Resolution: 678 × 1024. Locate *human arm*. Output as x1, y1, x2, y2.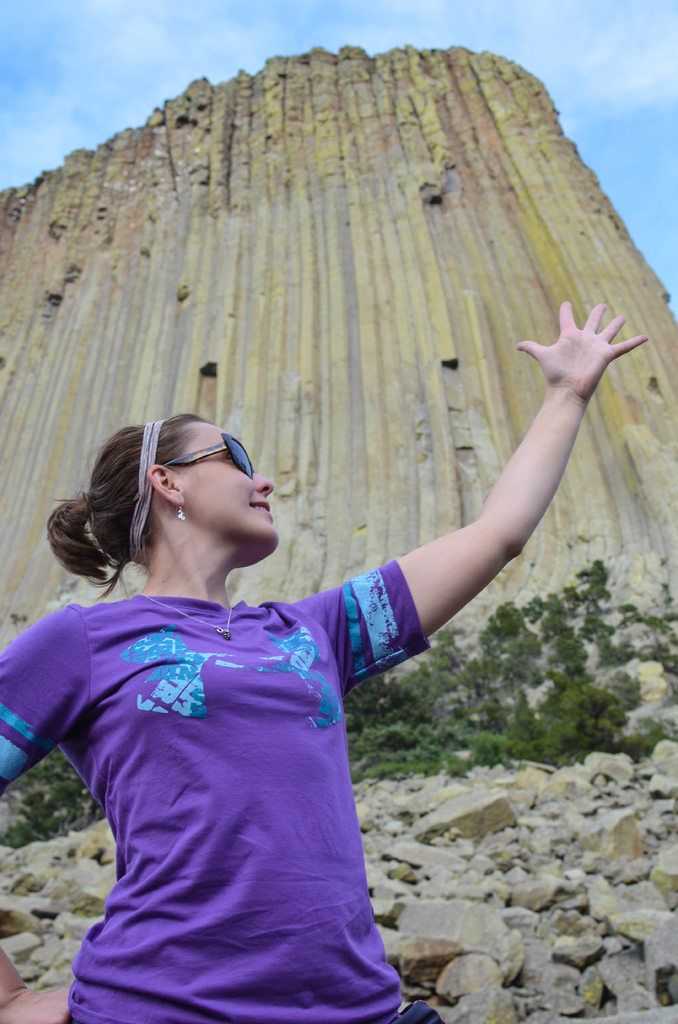
350, 310, 625, 709.
